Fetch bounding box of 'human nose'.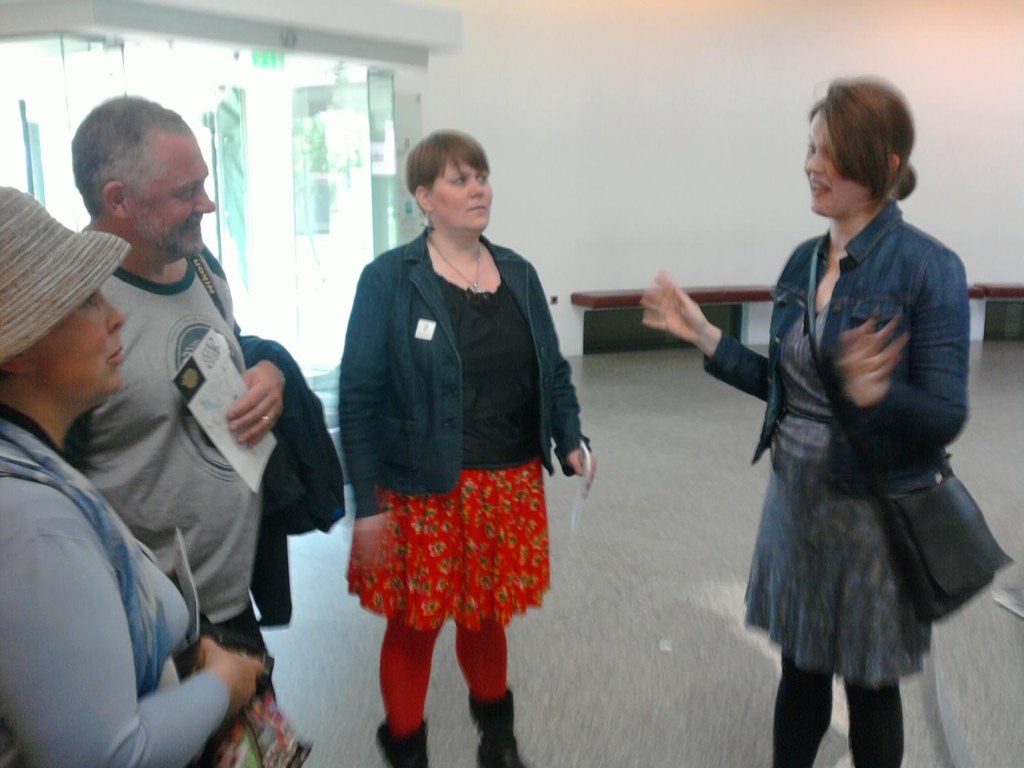
Bbox: rect(466, 174, 483, 201).
